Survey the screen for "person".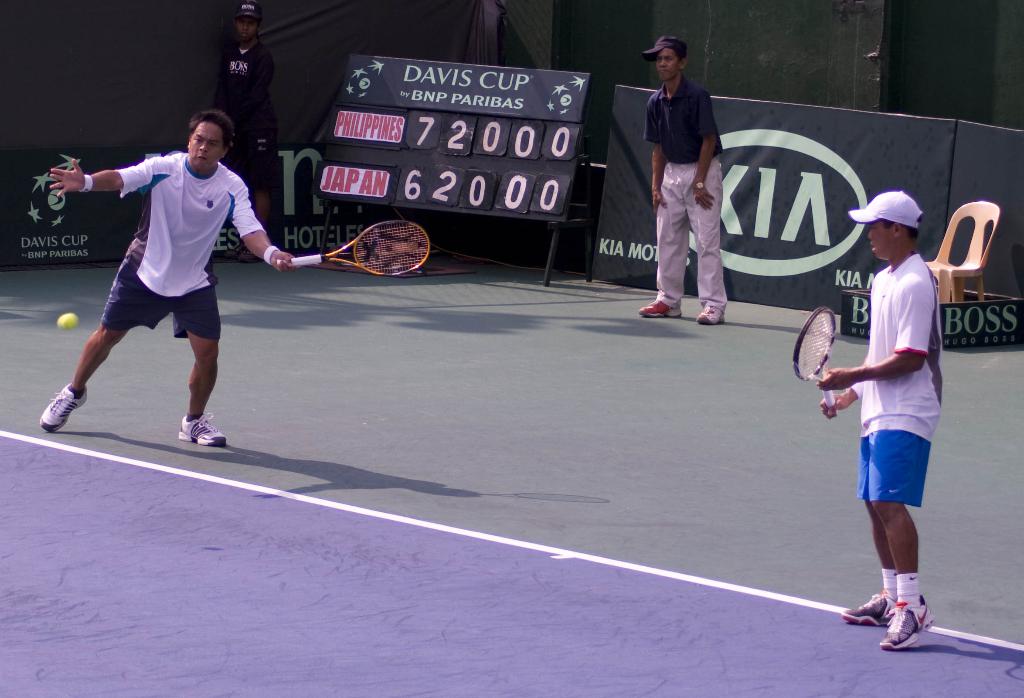
Survey found: 632/31/731/329.
